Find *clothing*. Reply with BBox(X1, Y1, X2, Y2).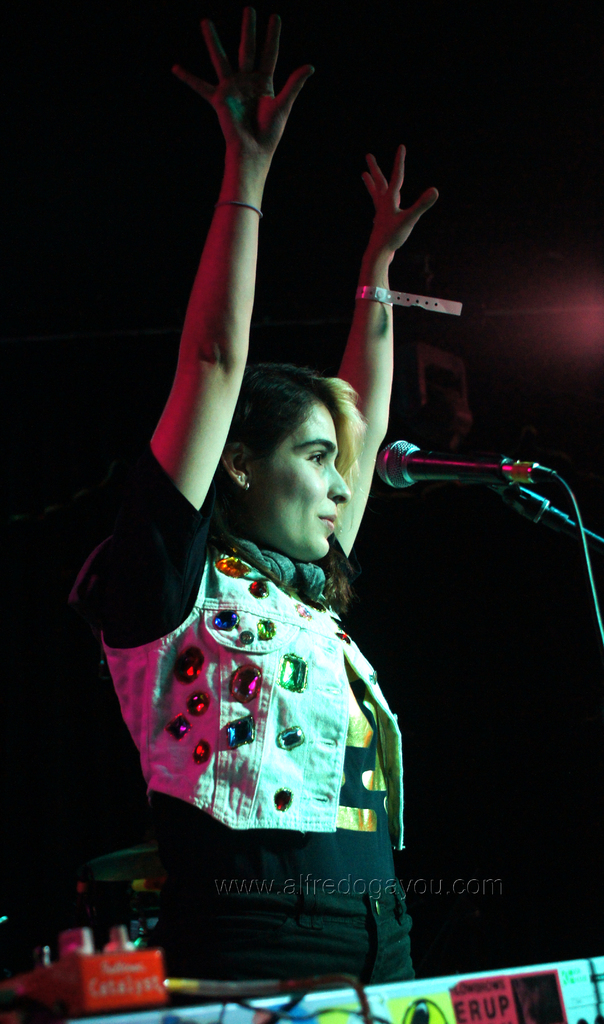
BBox(76, 430, 425, 979).
